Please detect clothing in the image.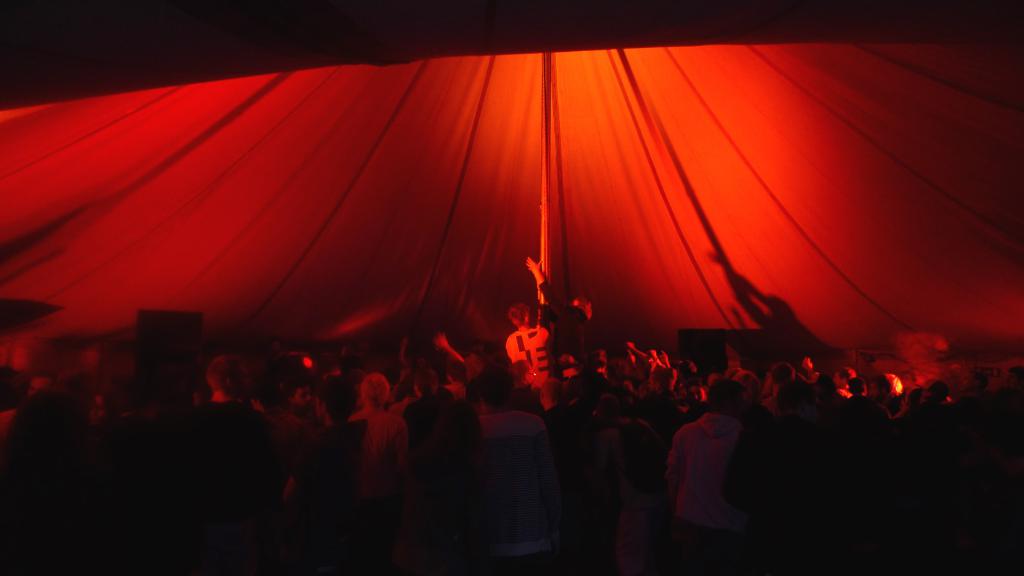
bbox(126, 406, 292, 573).
